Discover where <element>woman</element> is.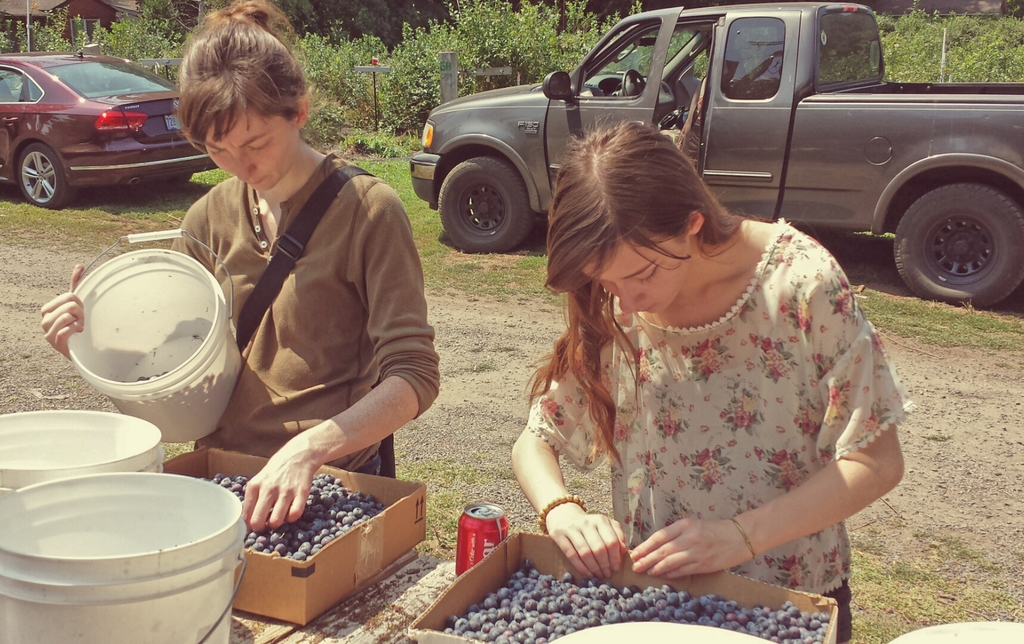
Discovered at region(36, 0, 439, 536).
